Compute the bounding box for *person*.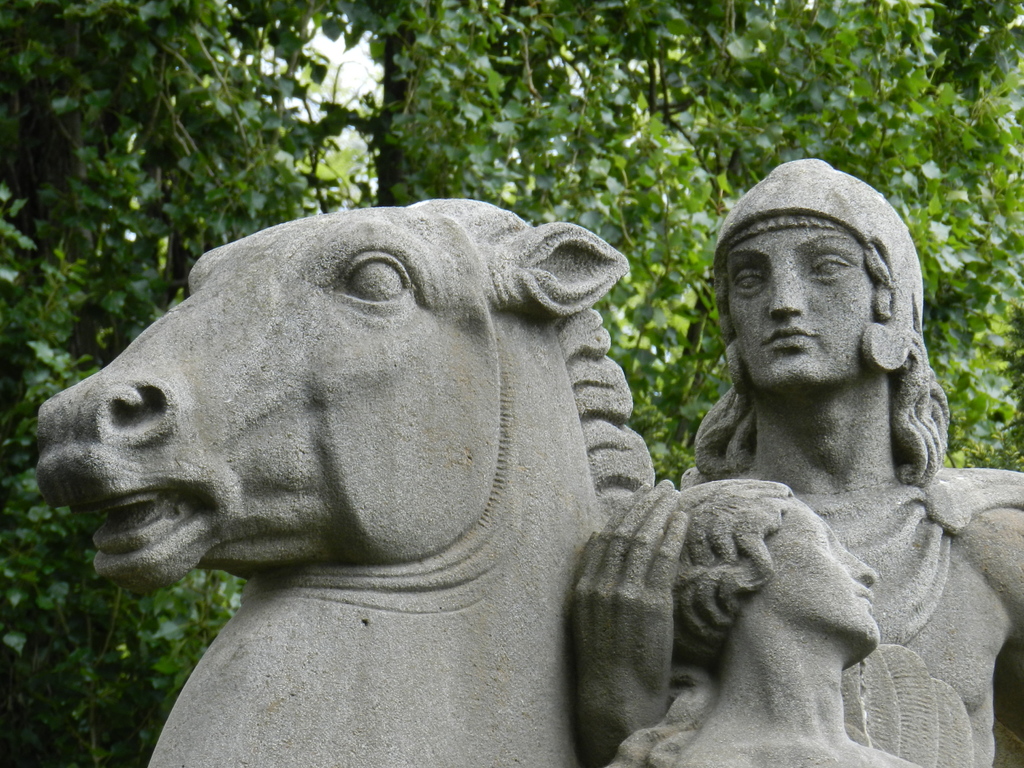
detection(606, 474, 924, 767).
